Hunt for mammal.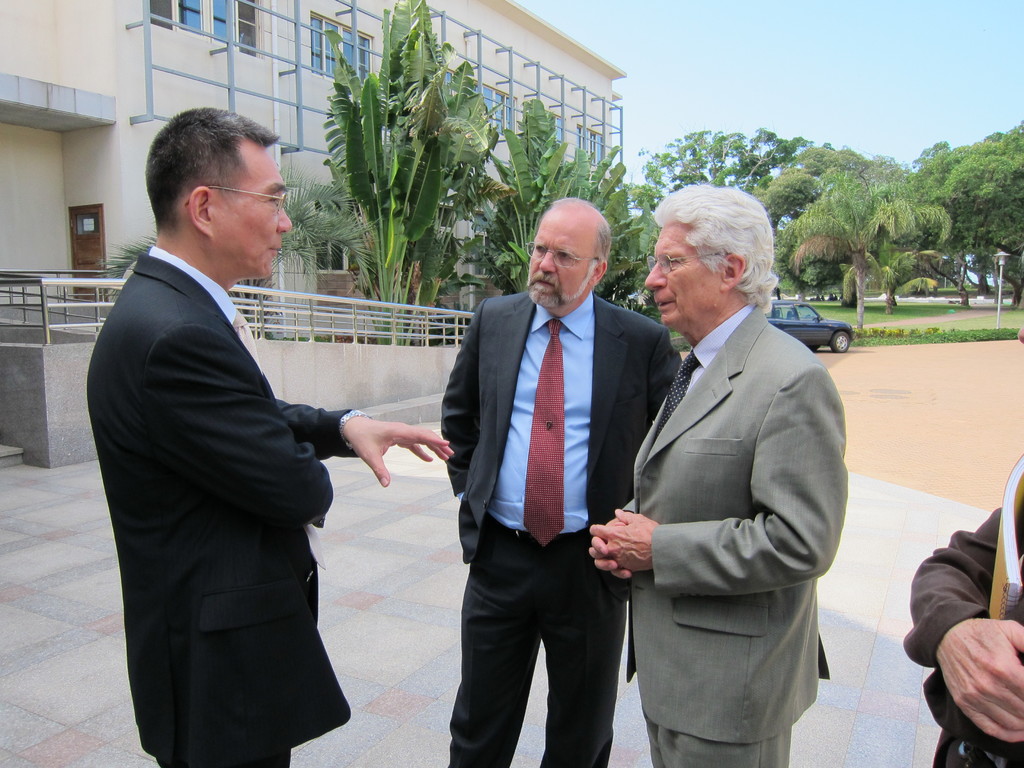
Hunted down at box=[90, 113, 453, 767].
